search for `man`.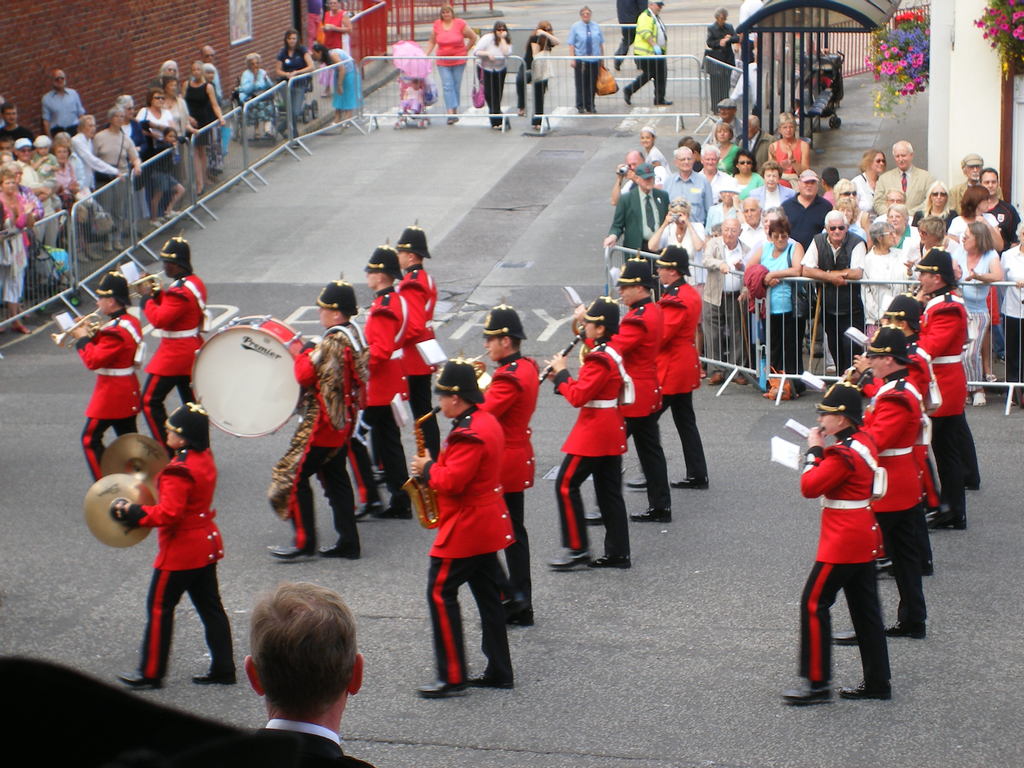
Found at 120, 401, 239, 696.
